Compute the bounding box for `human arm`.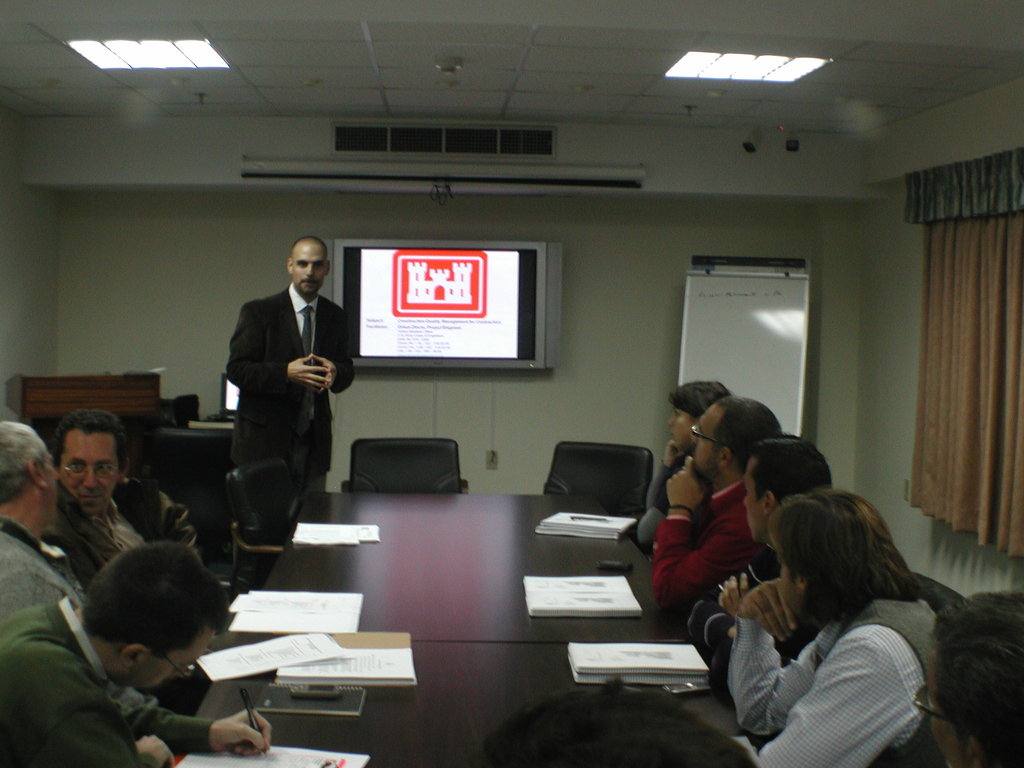
<box>643,437,694,544</box>.
